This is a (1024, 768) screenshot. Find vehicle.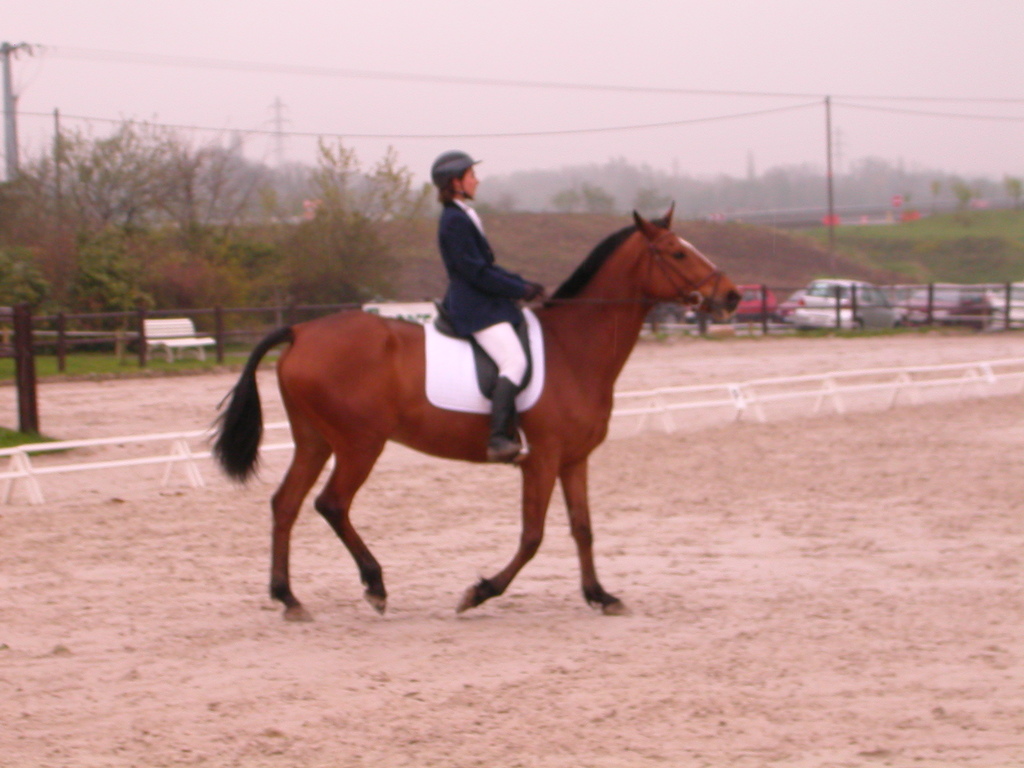
Bounding box: select_region(998, 278, 1023, 331).
